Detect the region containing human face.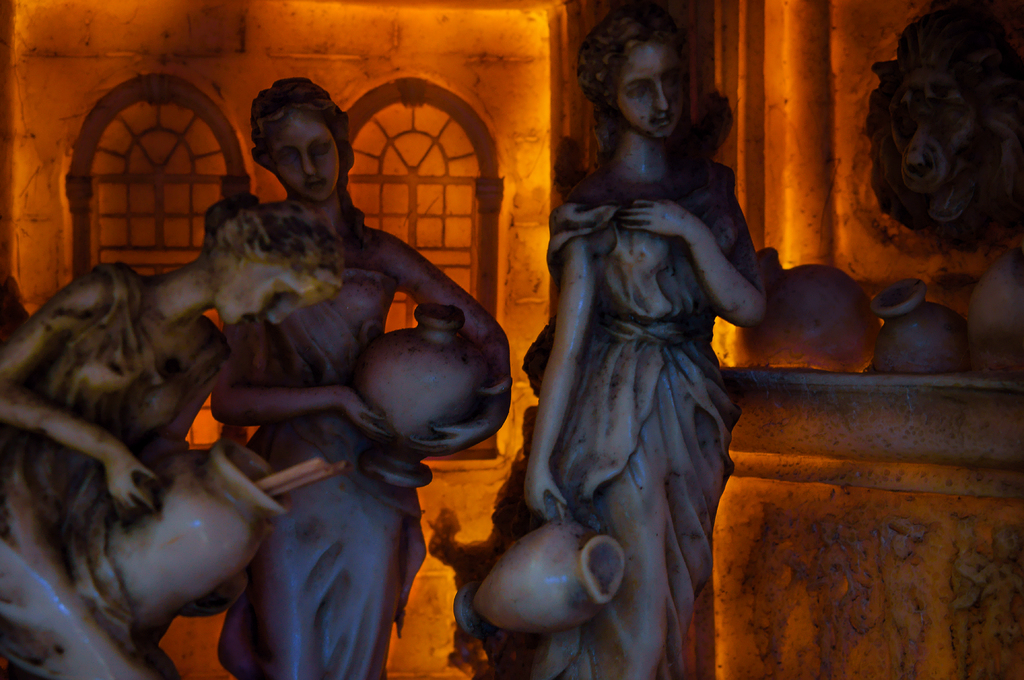
bbox=(273, 119, 344, 195).
